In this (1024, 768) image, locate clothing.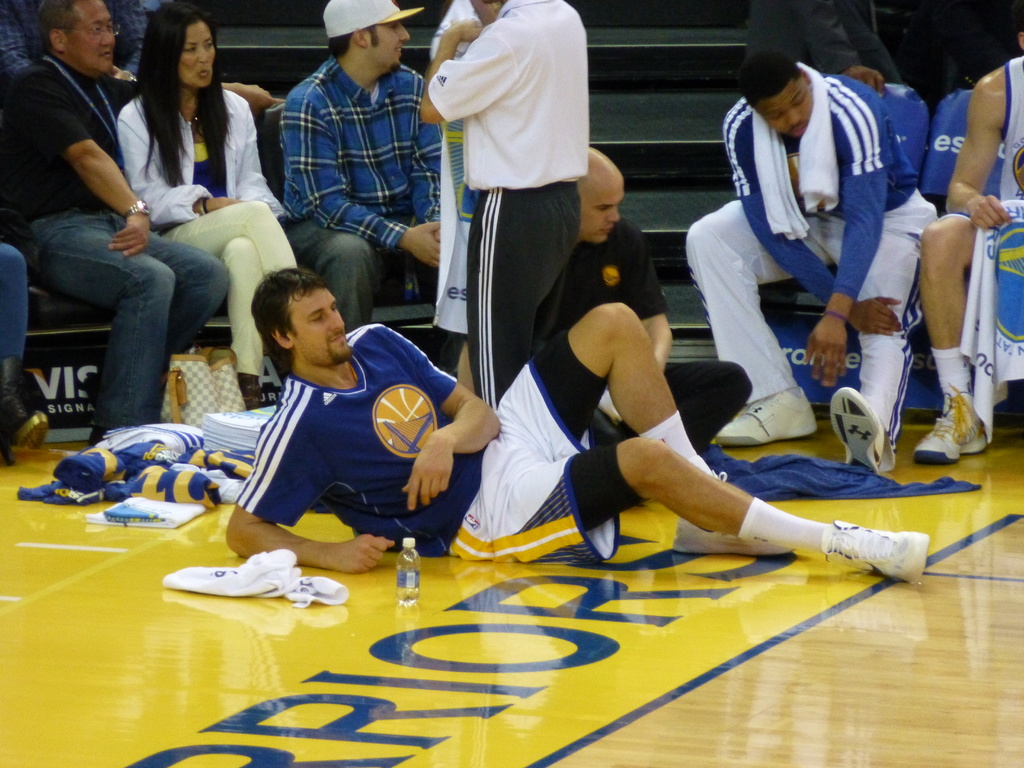
Bounding box: select_region(277, 53, 443, 331).
